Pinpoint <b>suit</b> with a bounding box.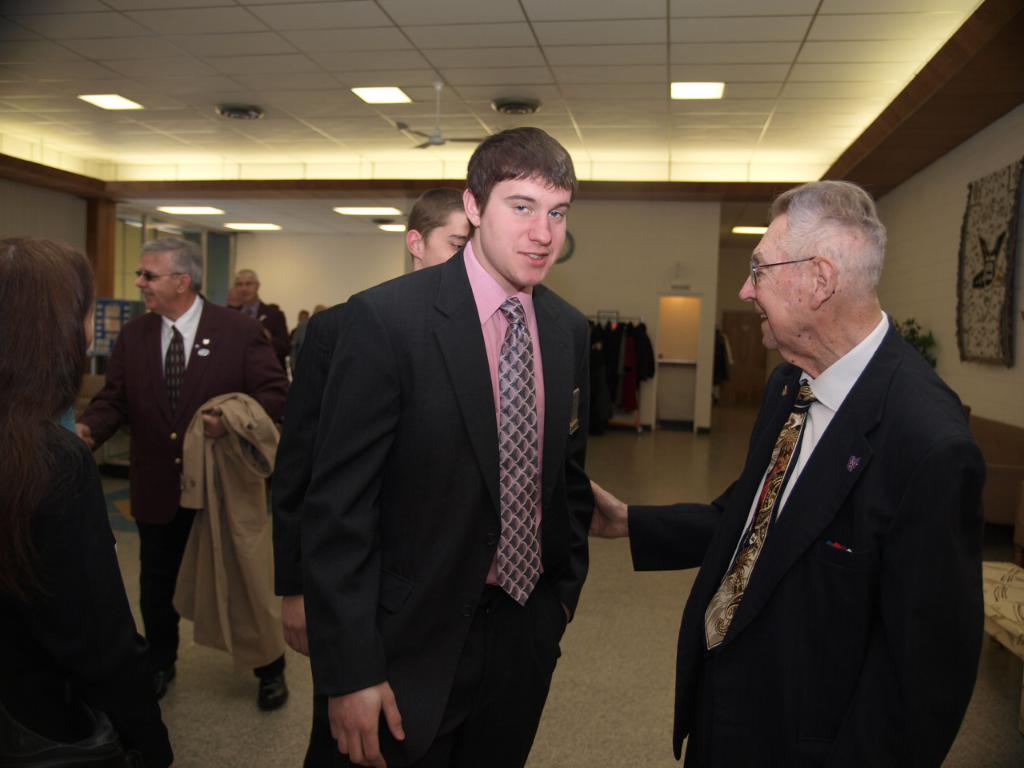
[left=270, top=304, right=350, bottom=598].
